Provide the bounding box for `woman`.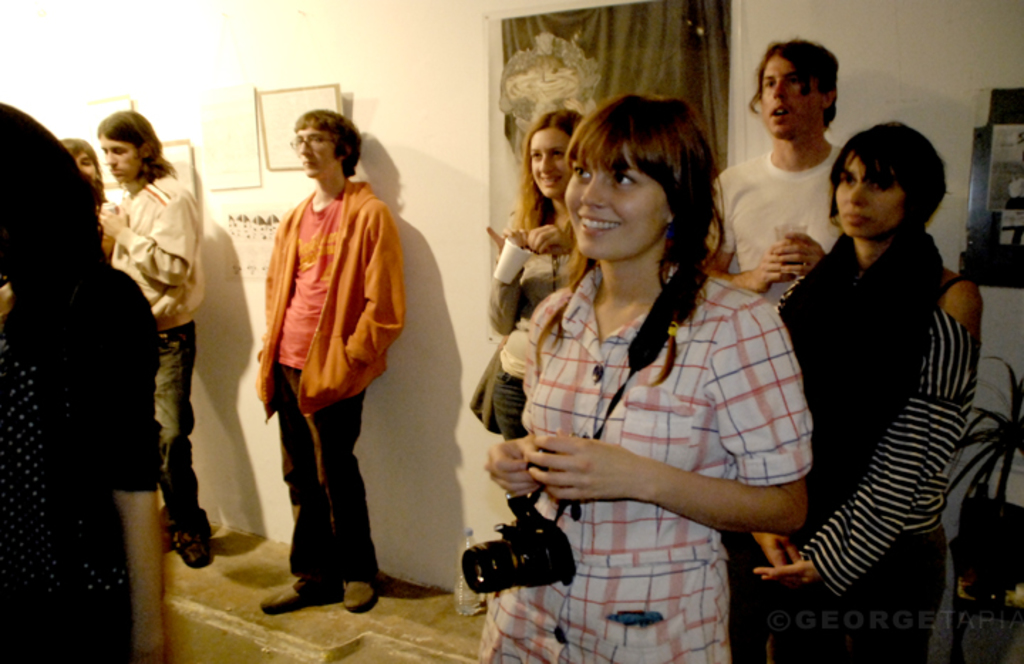
x1=488 y1=108 x2=603 y2=355.
